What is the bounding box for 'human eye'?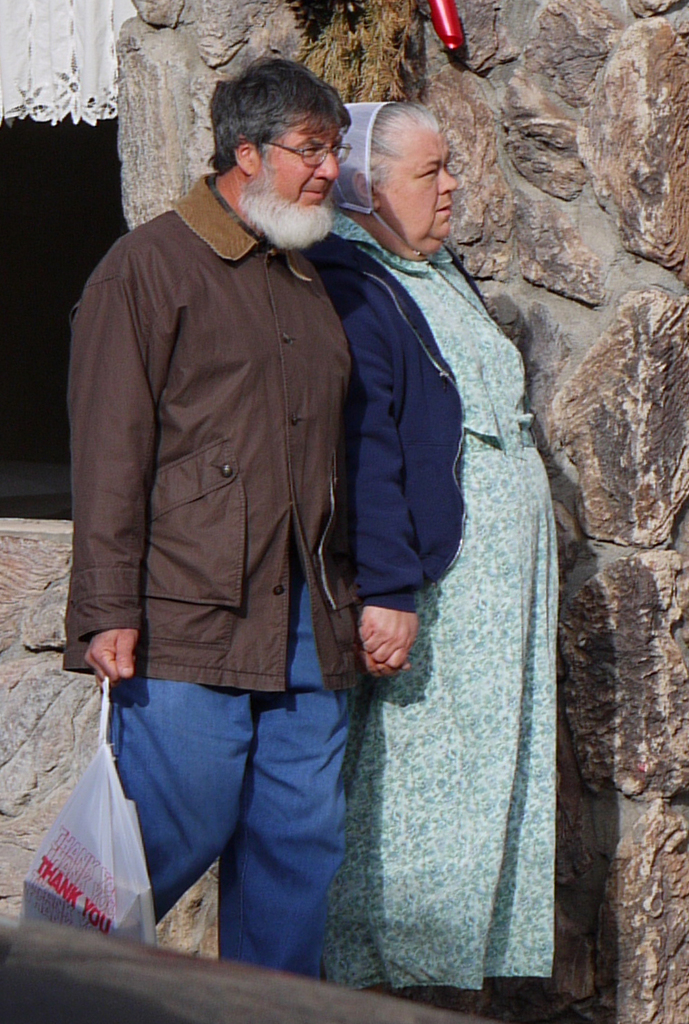
detection(298, 142, 322, 155).
